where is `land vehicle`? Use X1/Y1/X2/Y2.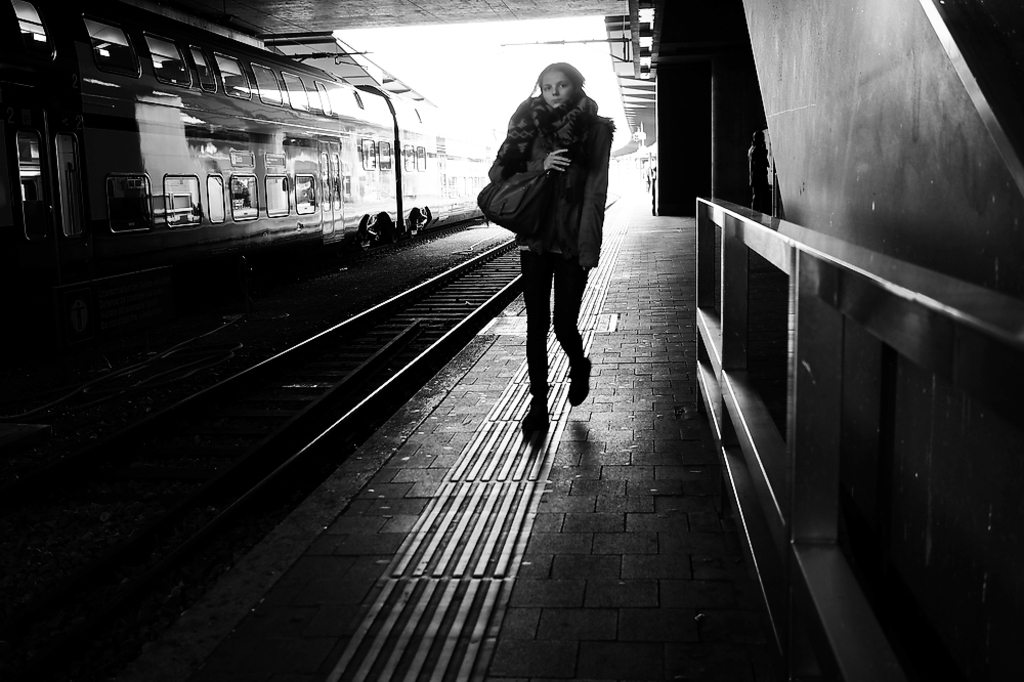
3/69/498/272.
